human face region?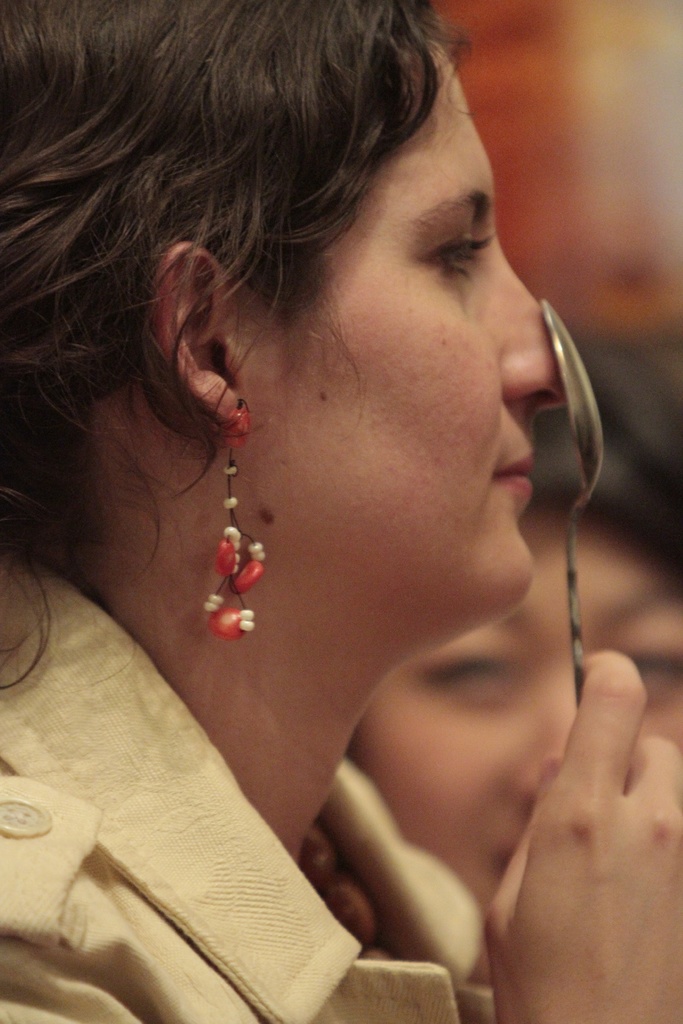
x1=353 y1=513 x2=682 y2=924
